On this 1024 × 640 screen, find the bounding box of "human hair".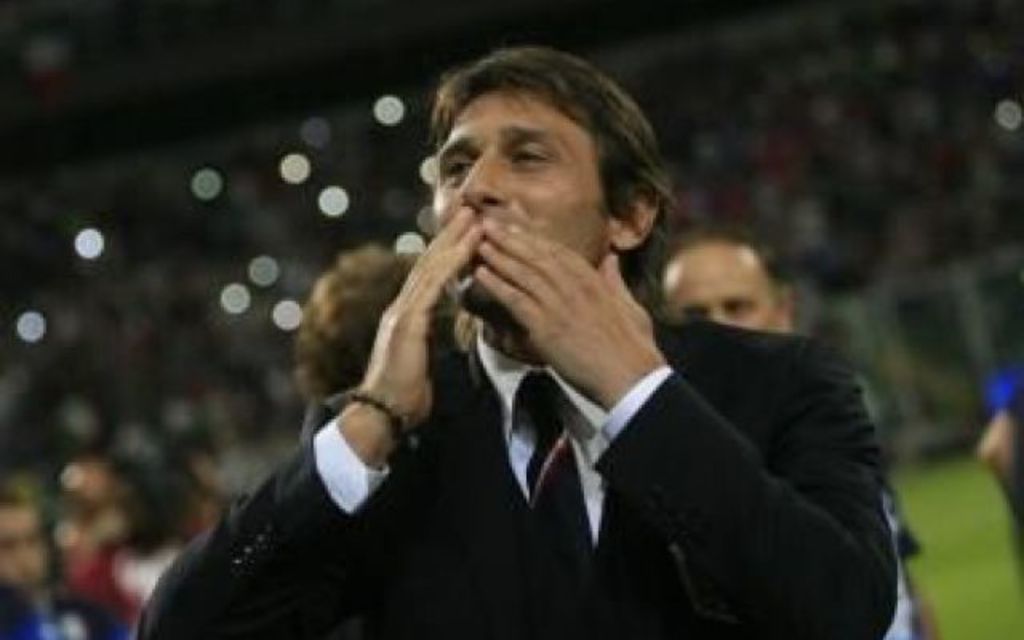
Bounding box: 653 224 792 315.
